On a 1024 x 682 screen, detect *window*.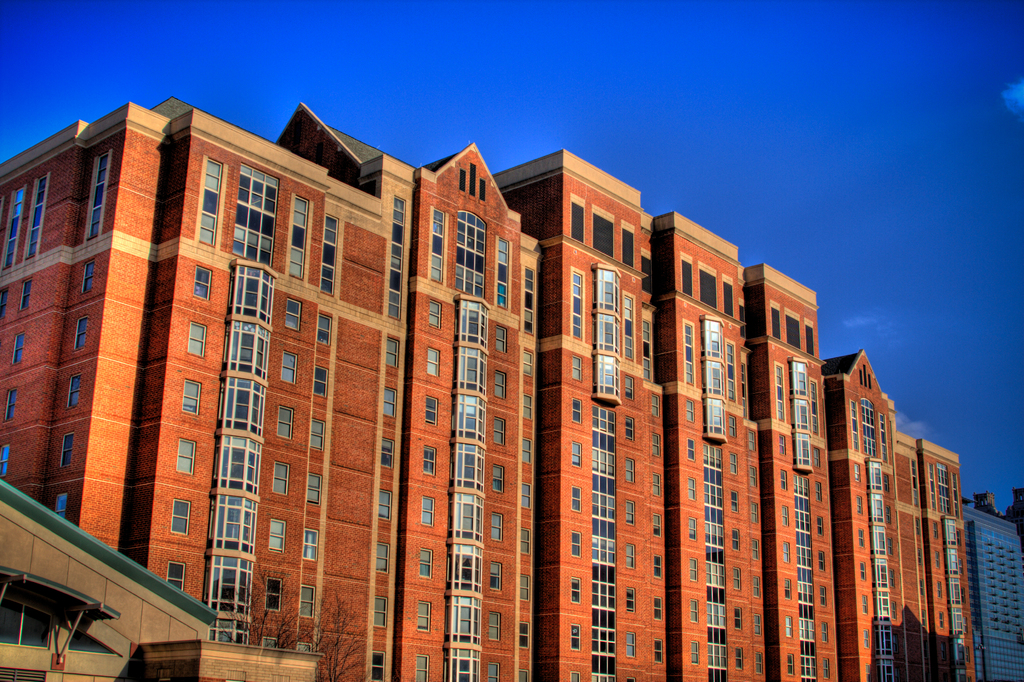
<box>850,401,860,452</box>.
